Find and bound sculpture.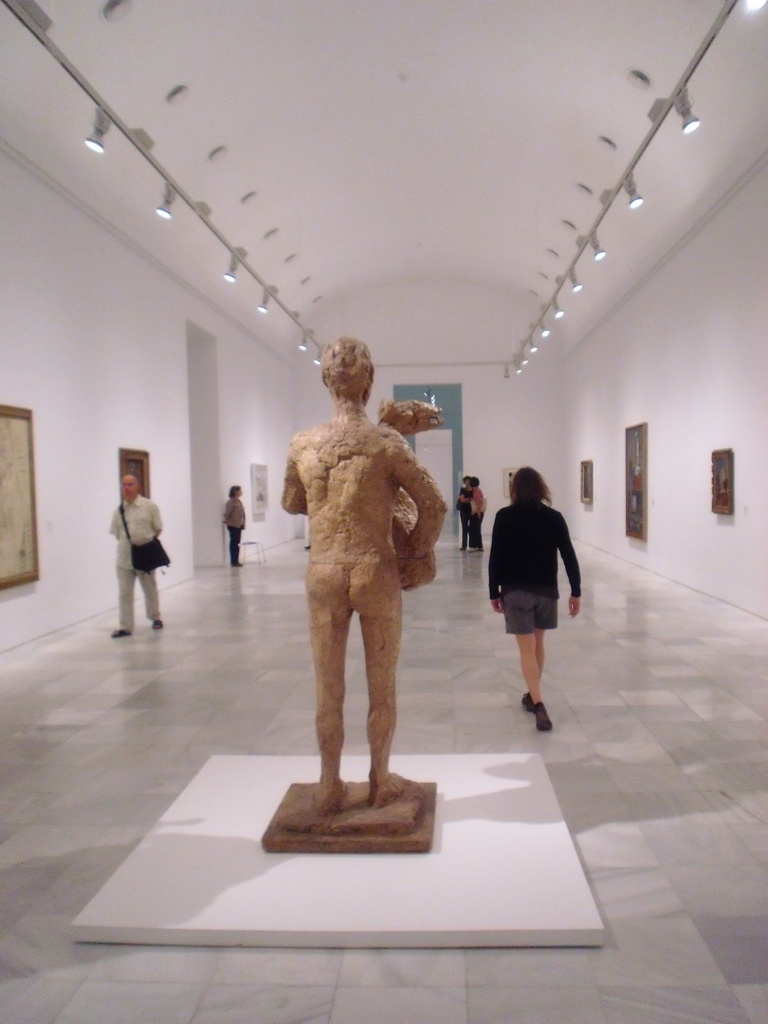
Bound: {"left": 276, "top": 326, "right": 456, "bottom": 821}.
